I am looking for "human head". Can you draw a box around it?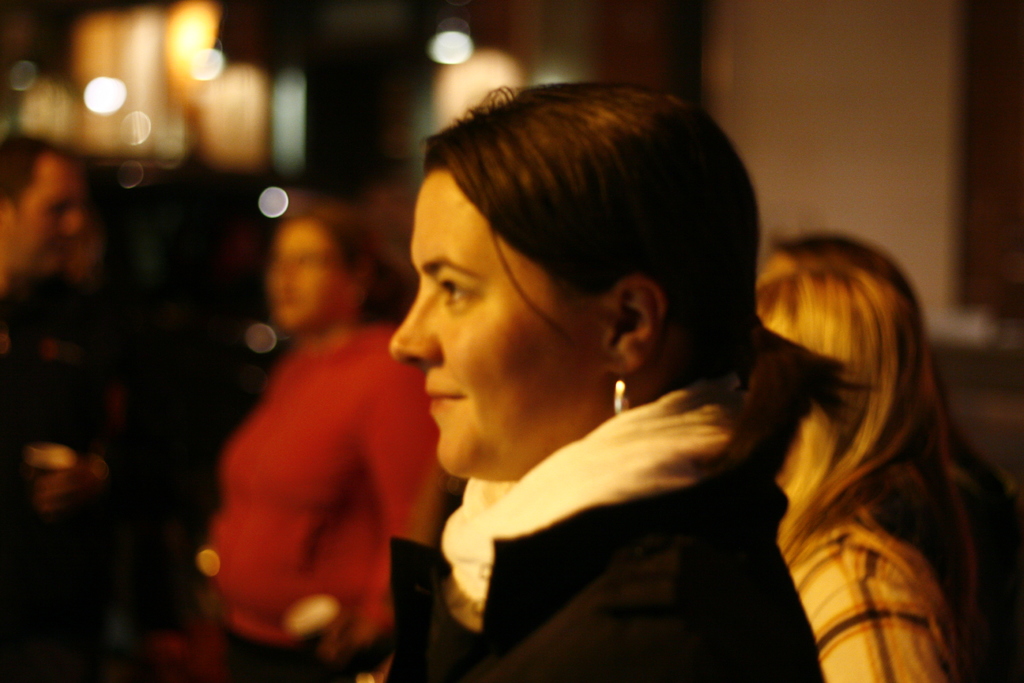
Sure, the bounding box is bbox(0, 136, 84, 283).
